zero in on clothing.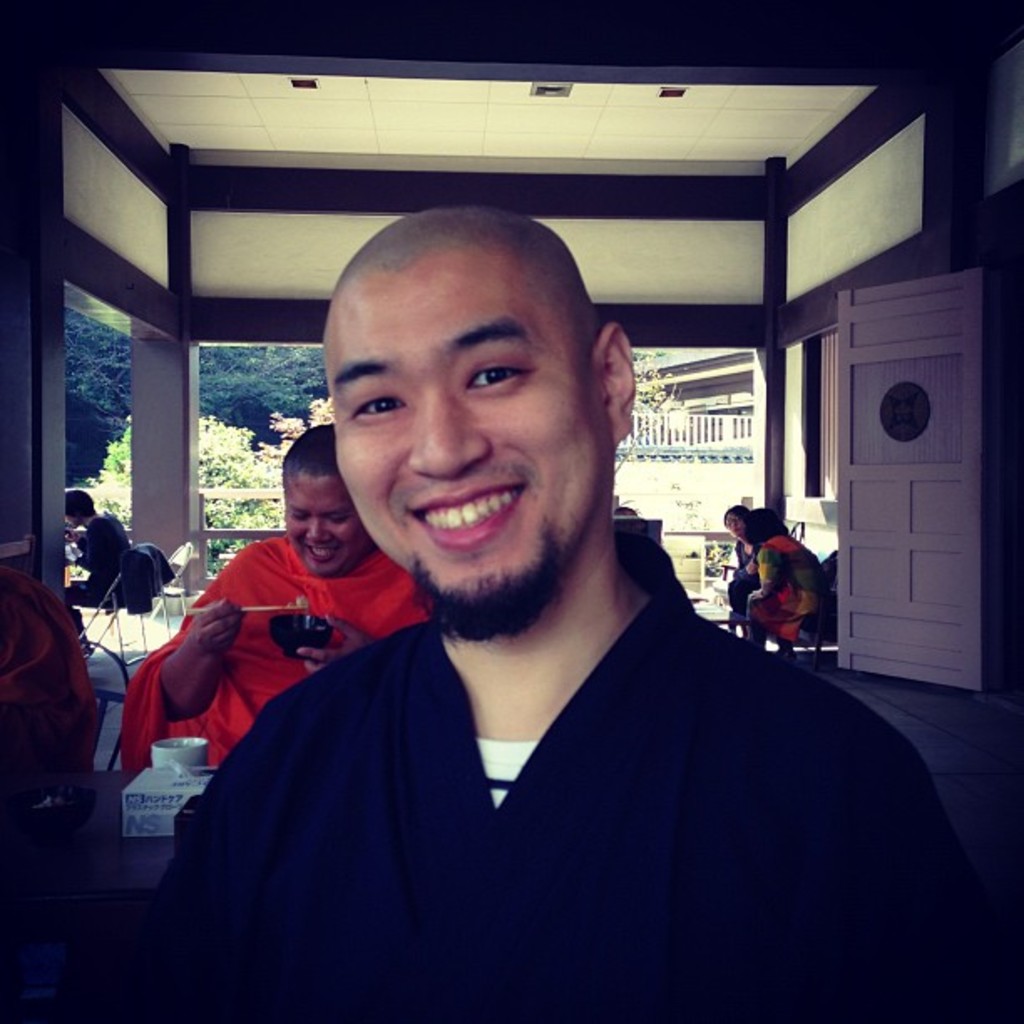
Zeroed in: left=728, top=539, right=758, bottom=614.
